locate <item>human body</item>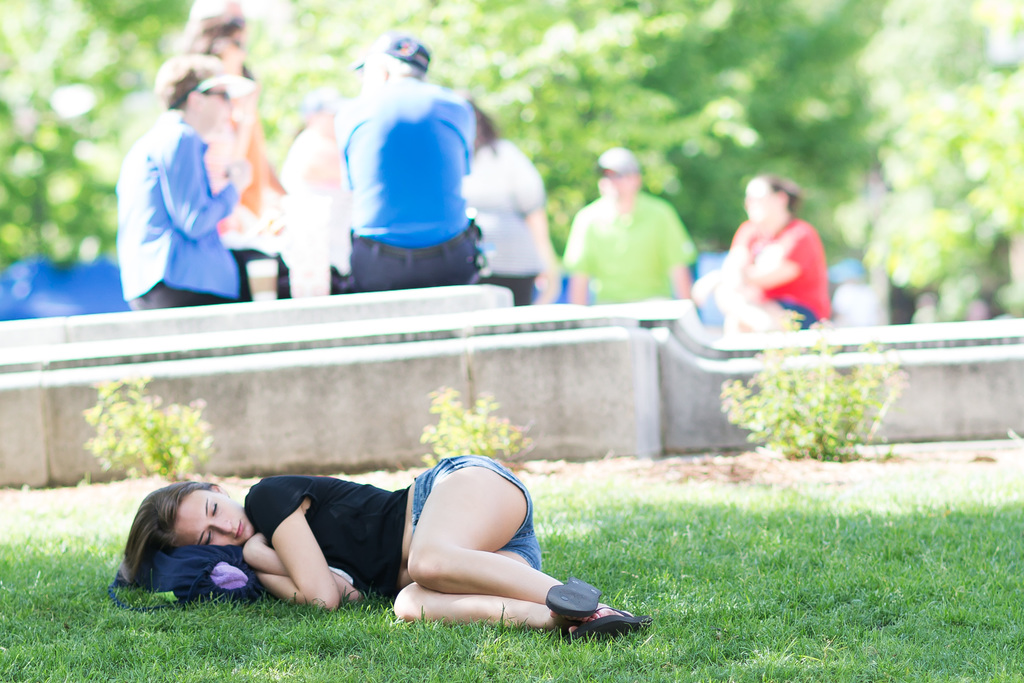
crop(556, 142, 714, 302)
